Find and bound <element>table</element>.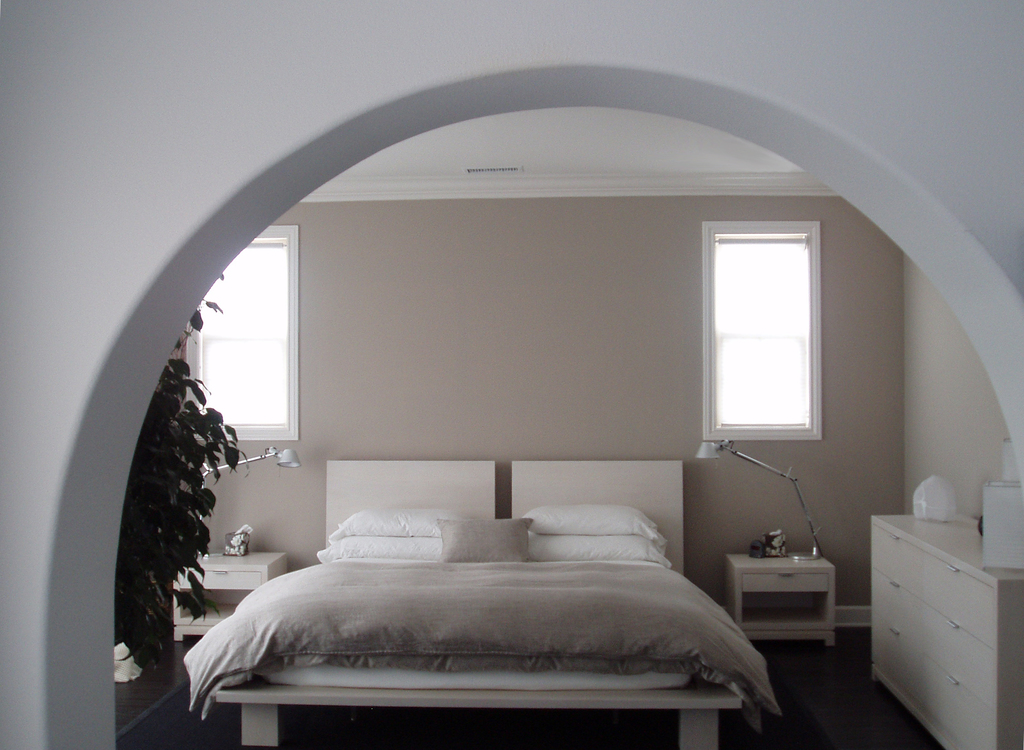
Bound: 723:553:835:649.
